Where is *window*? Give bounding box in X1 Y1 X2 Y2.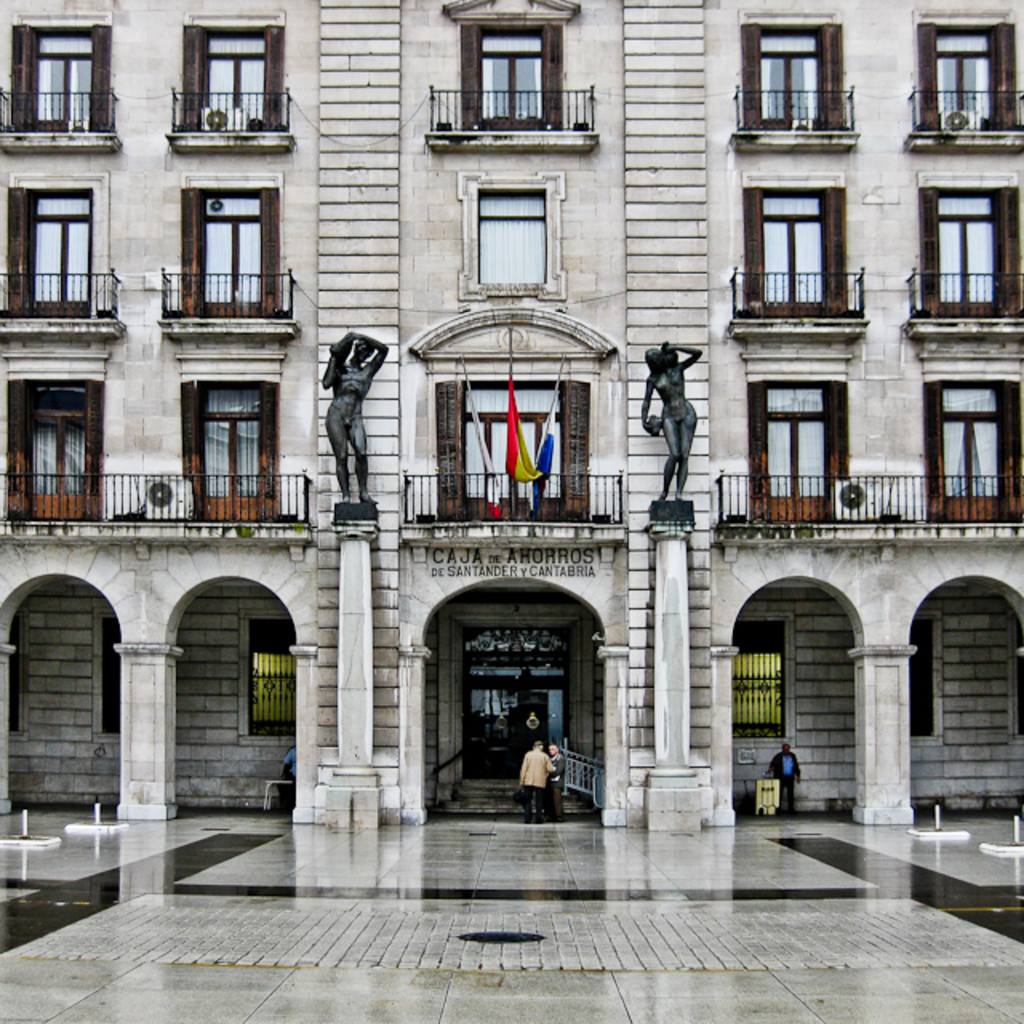
182 376 283 522.
